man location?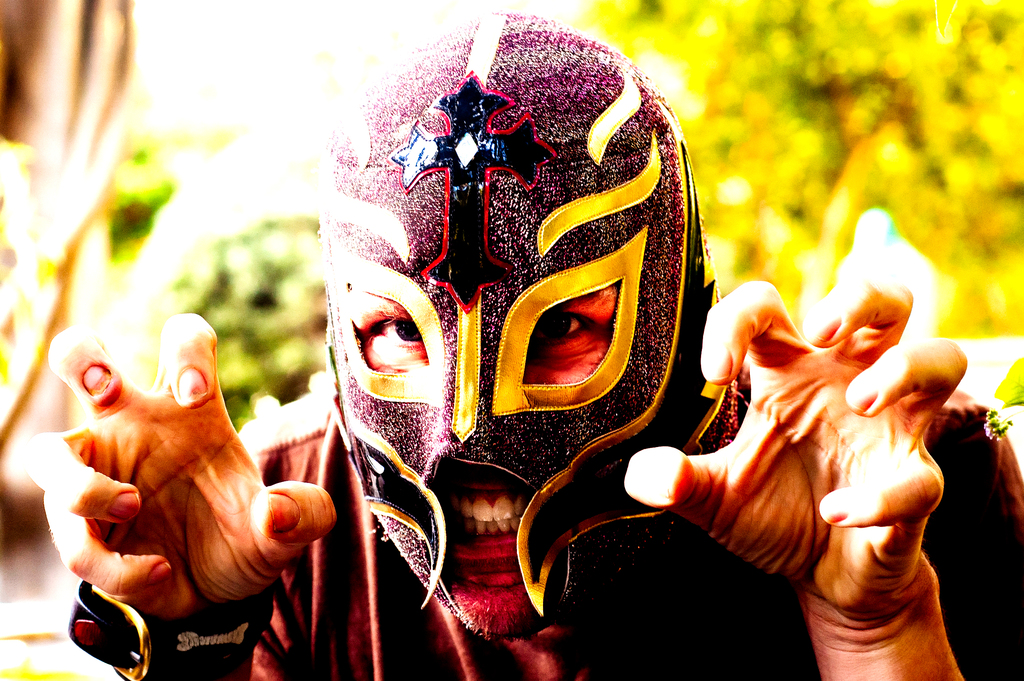
<bbox>26, 8, 1023, 680</bbox>
